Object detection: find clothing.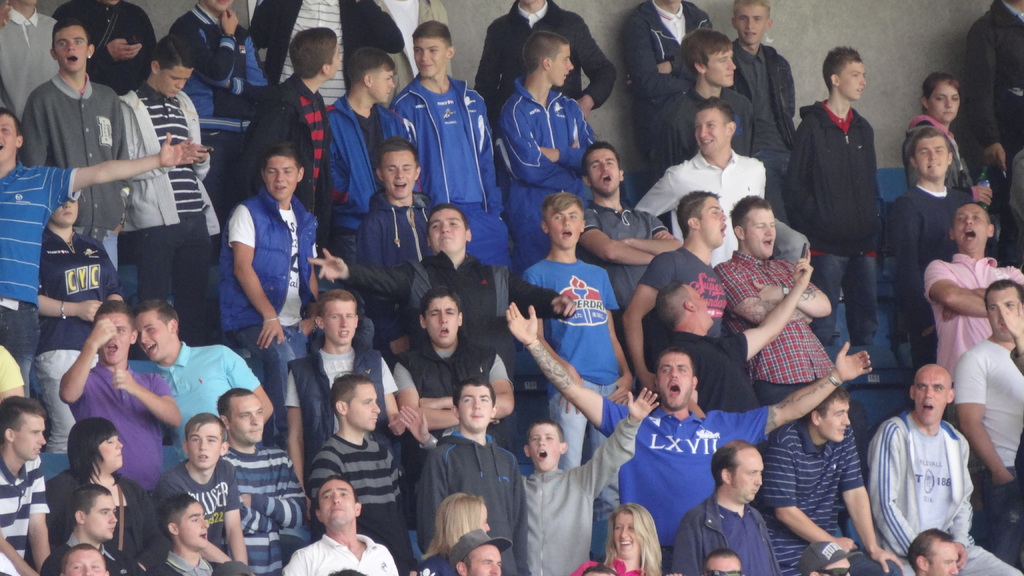
0 451 41 575.
